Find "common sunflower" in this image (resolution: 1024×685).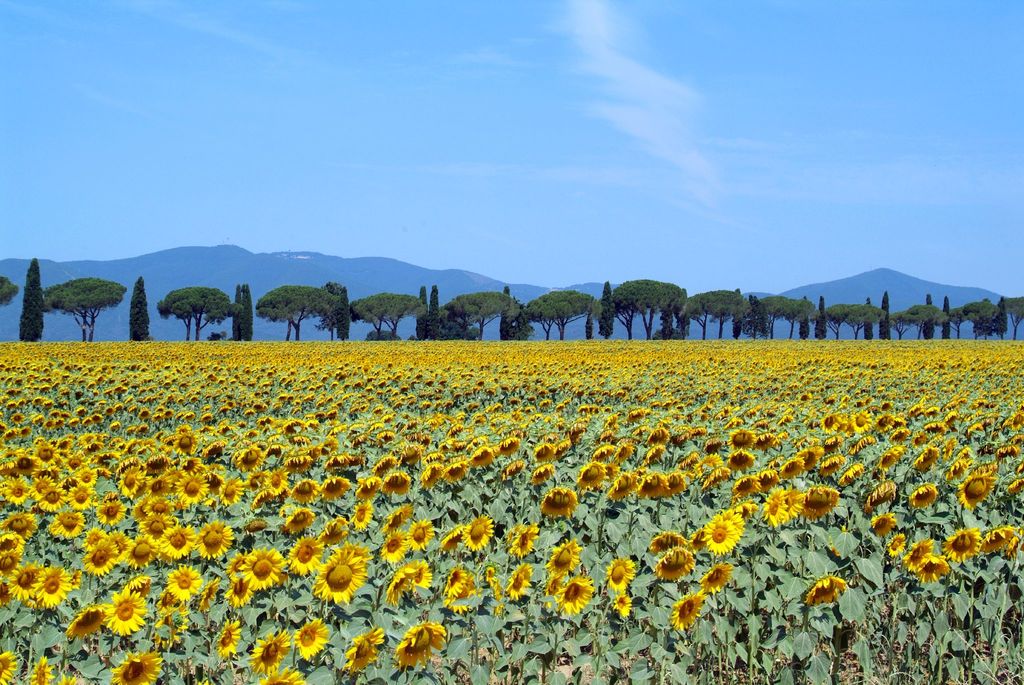
bbox(309, 541, 362, 606).
